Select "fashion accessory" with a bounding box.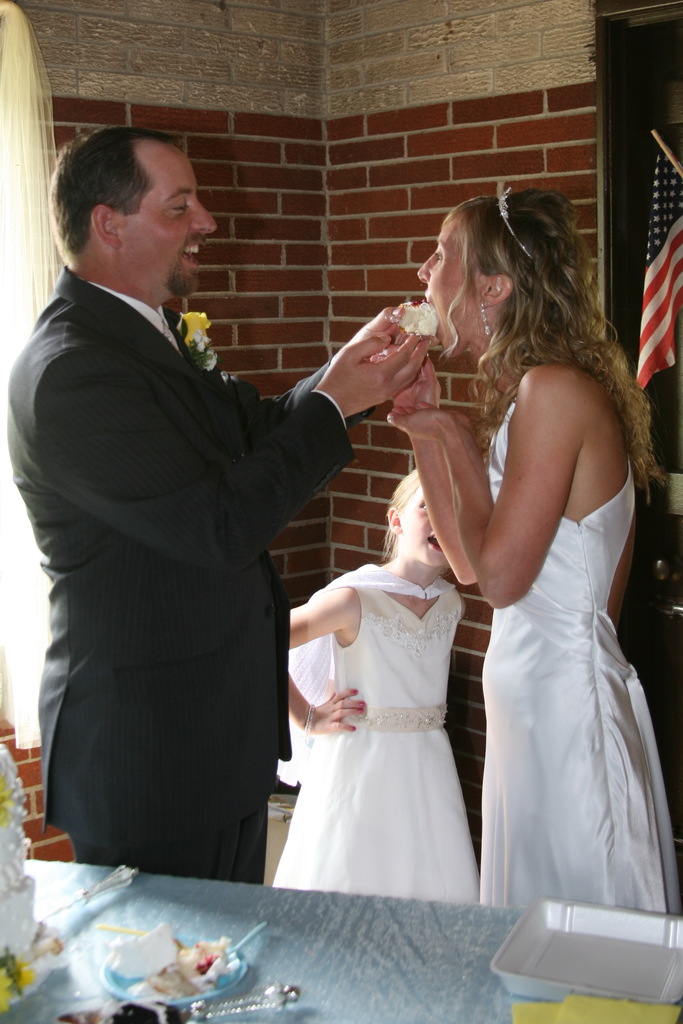
498 188 536 259.
